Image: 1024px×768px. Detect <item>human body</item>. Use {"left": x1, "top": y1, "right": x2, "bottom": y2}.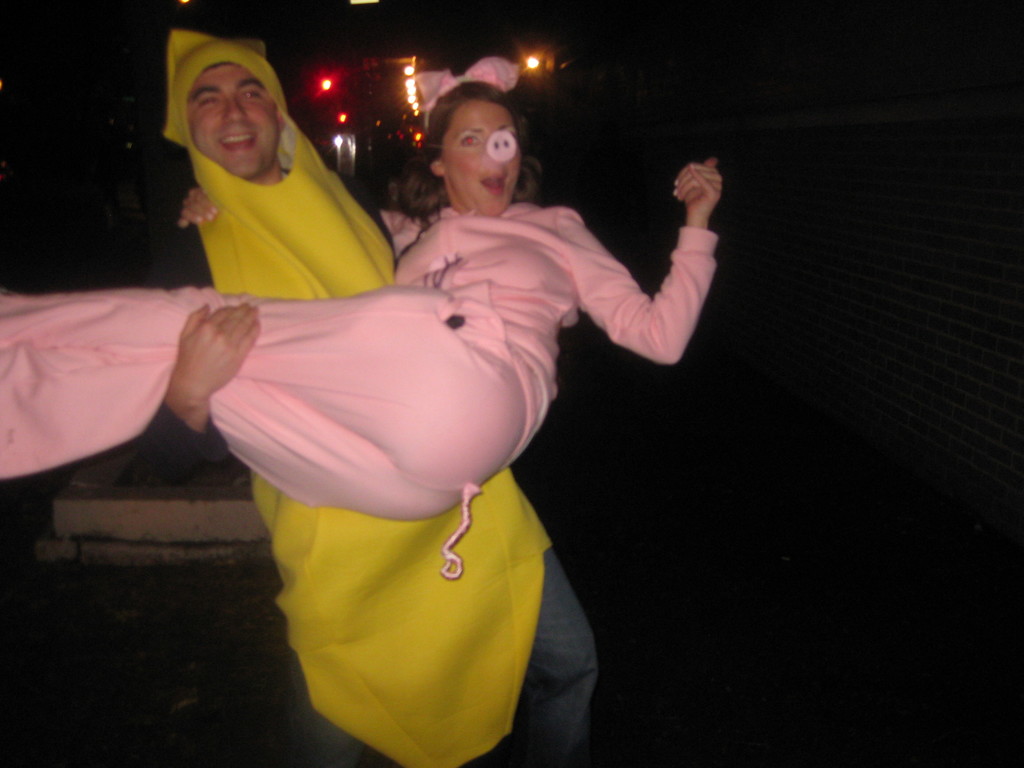
{"left": 0, "top": 81, "right": 723, "bottom": 526}.
